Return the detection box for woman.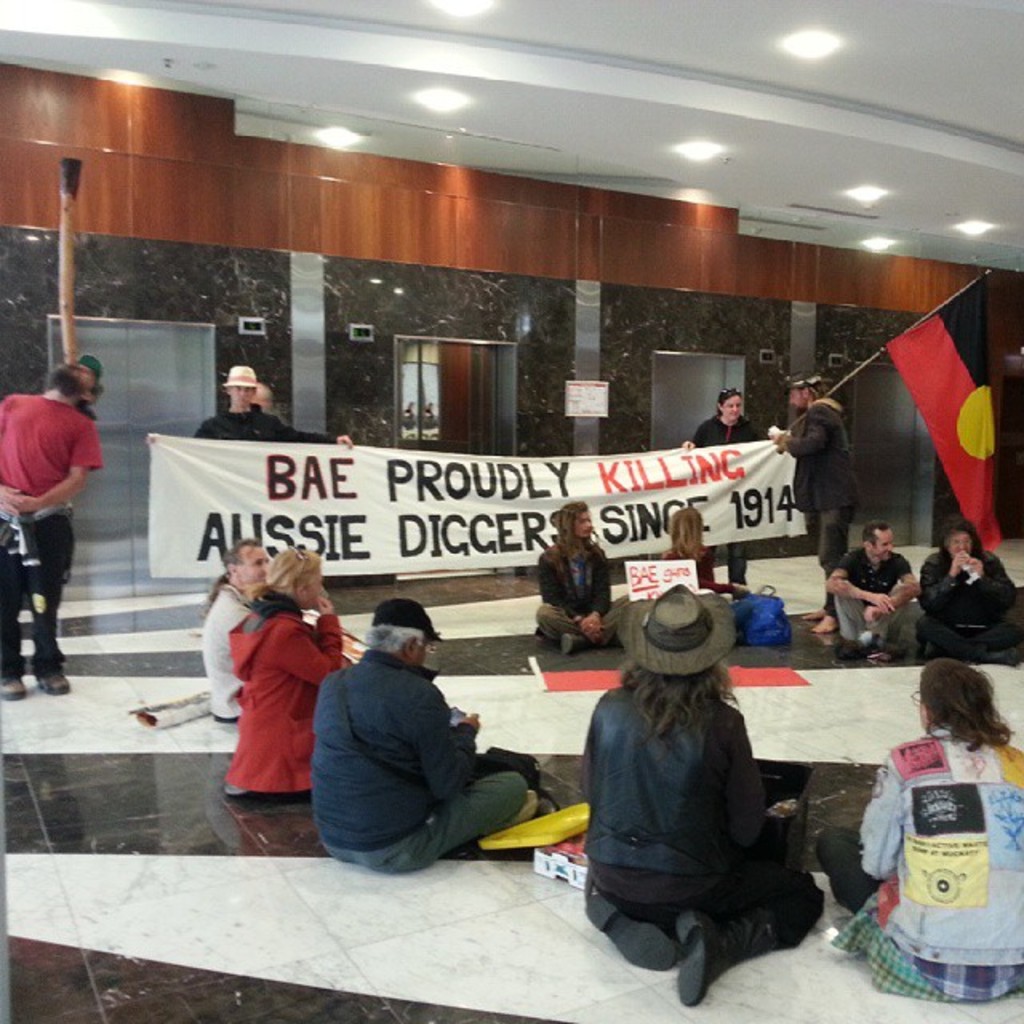
(x1=203, y1=528, x2=346, y2=834).
